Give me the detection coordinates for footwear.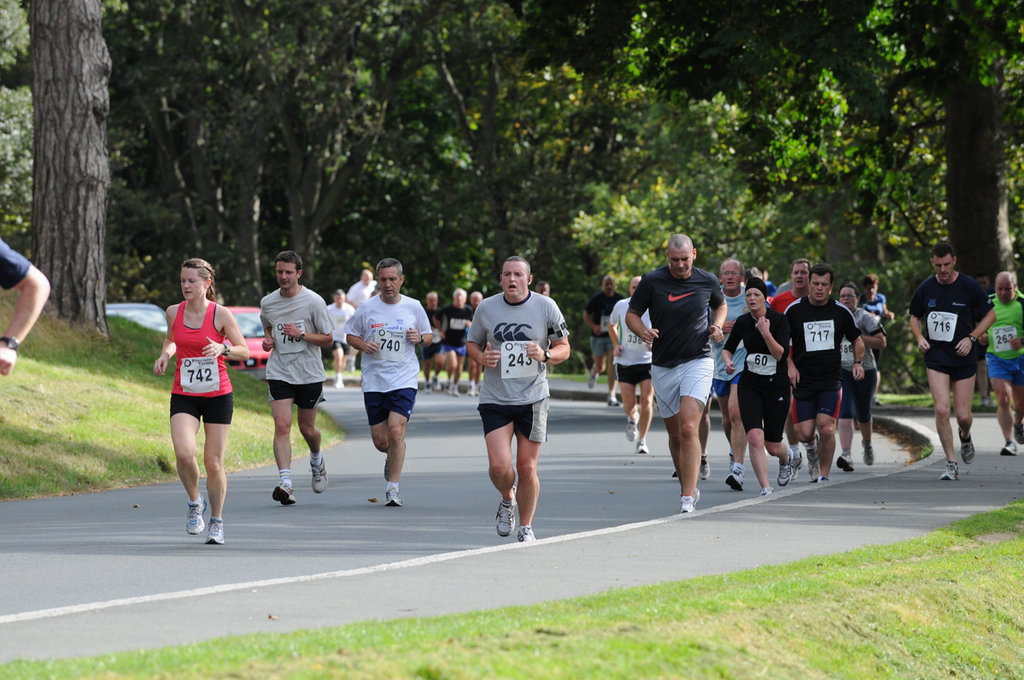
384, 484, 401, 507.
